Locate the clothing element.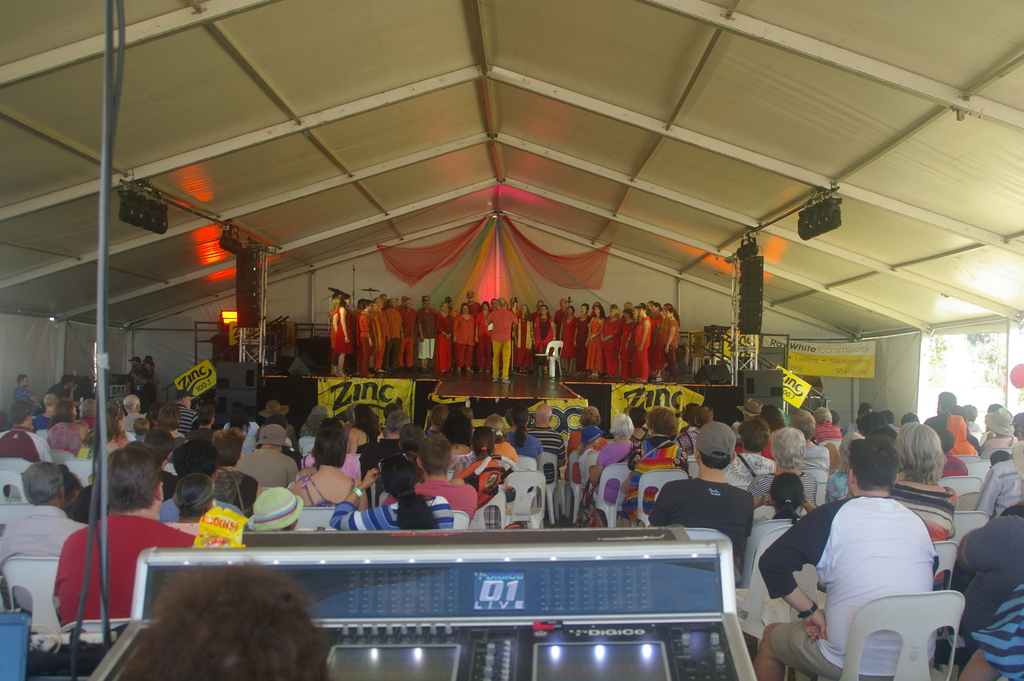
Element bbox: <box>575,315,589,367</box>.
